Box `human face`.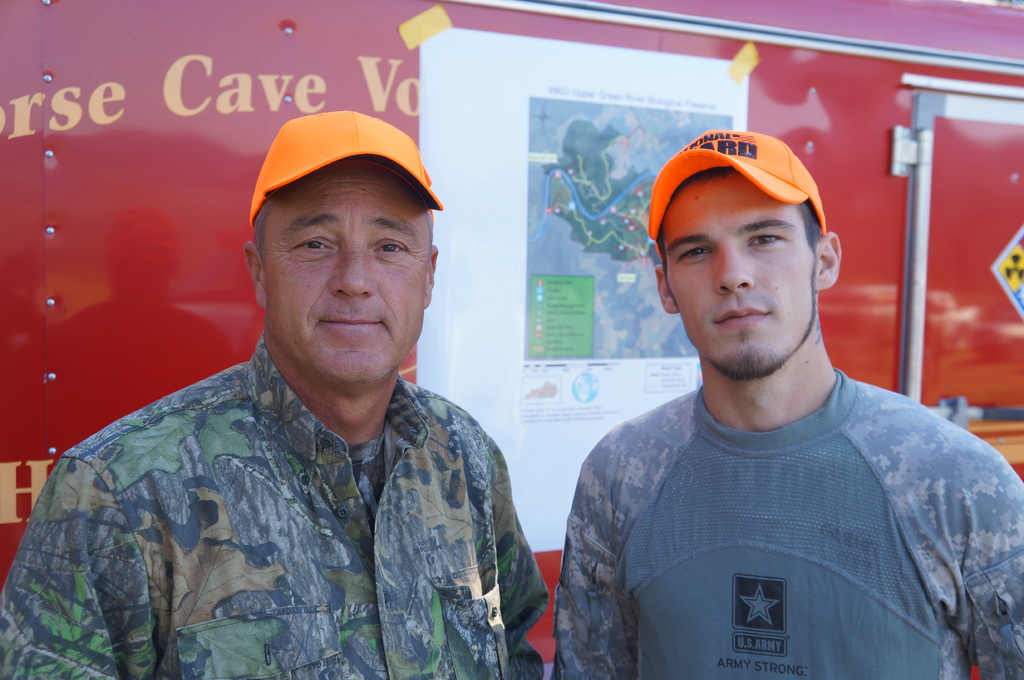
box=[264, 162, 431, 384].
